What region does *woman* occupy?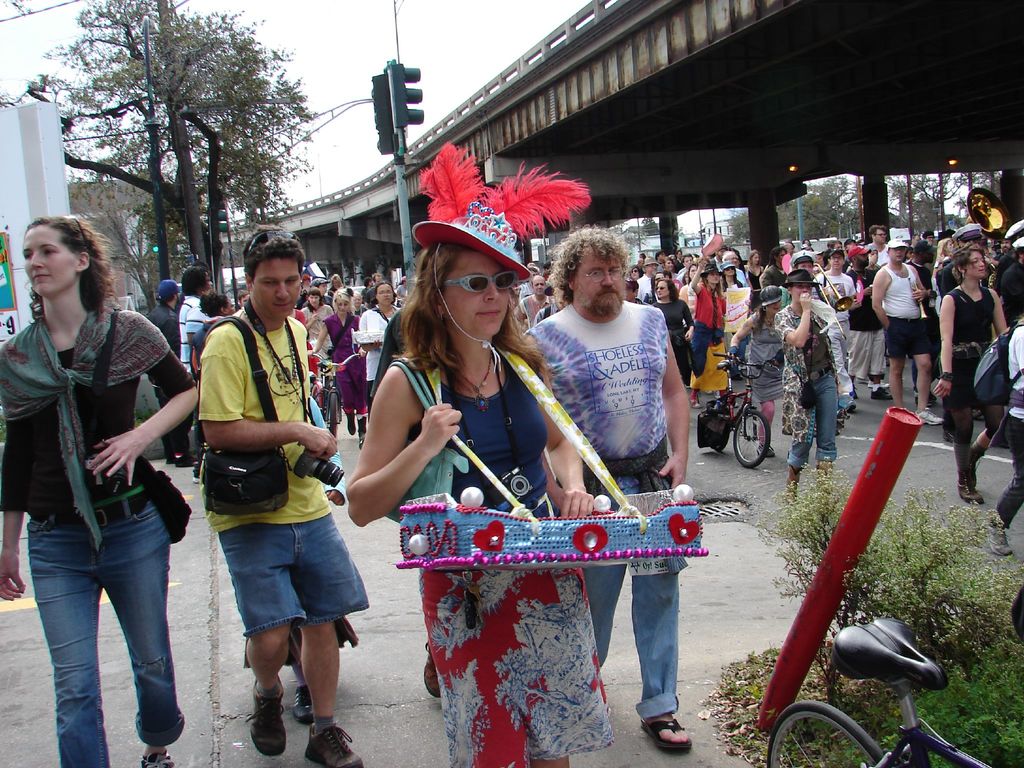
select_region(378, 253, 597, 690).
